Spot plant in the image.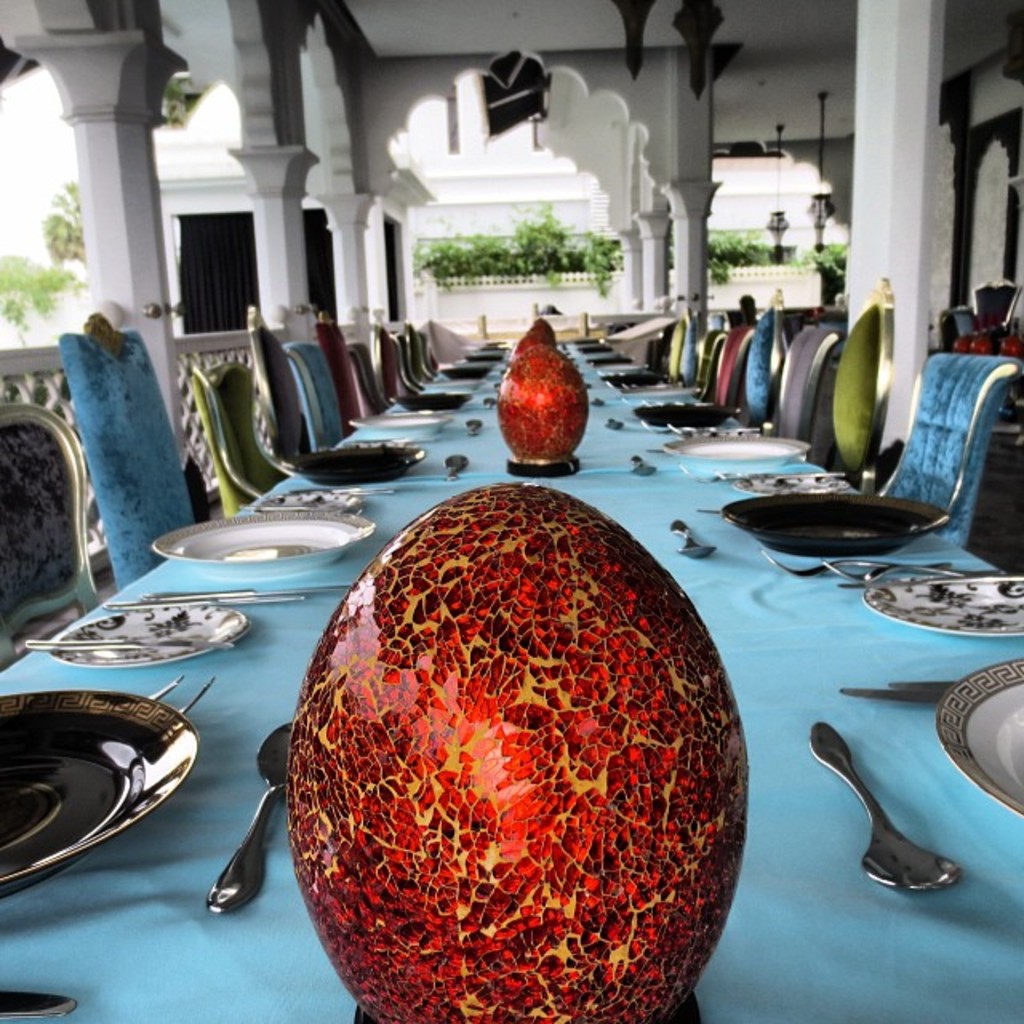
plant found at detection(795, 235, 853, 277).
